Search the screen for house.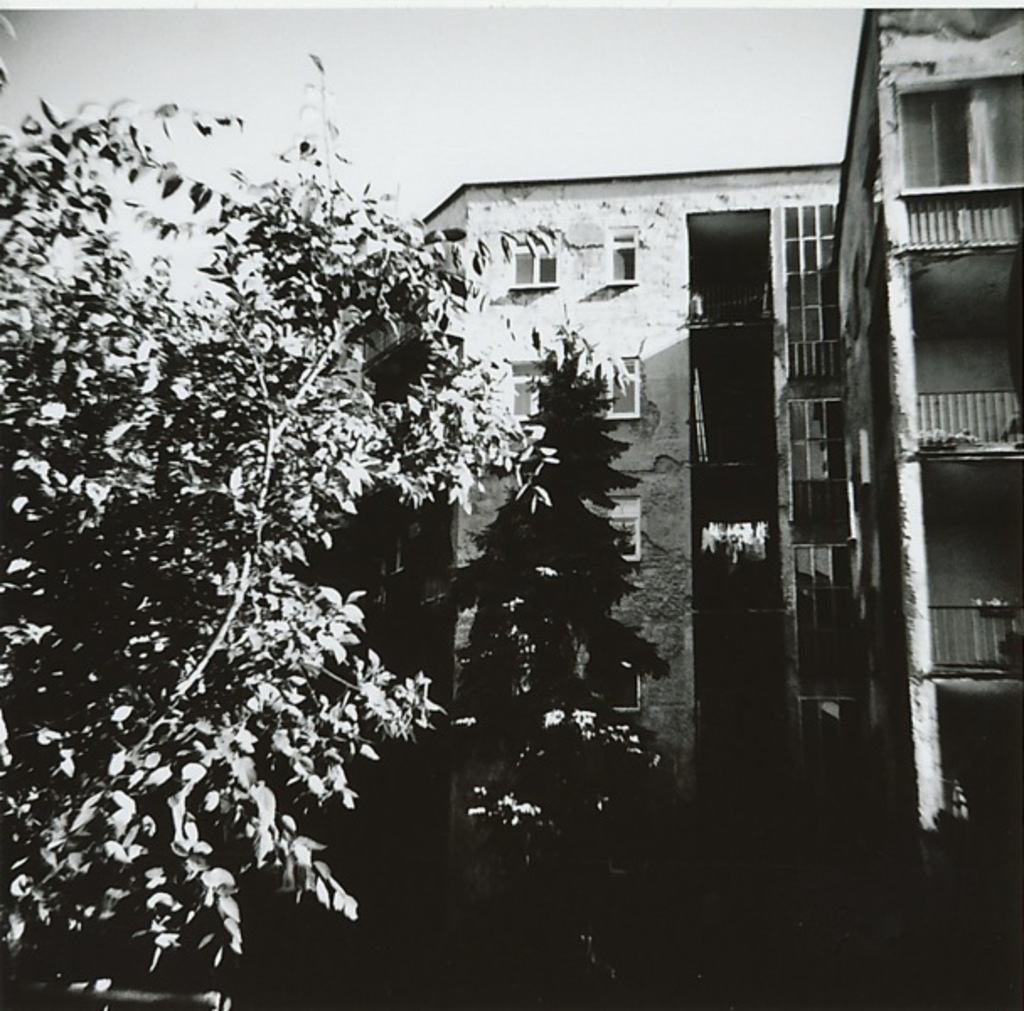
Found at [827,0,1019,878].
